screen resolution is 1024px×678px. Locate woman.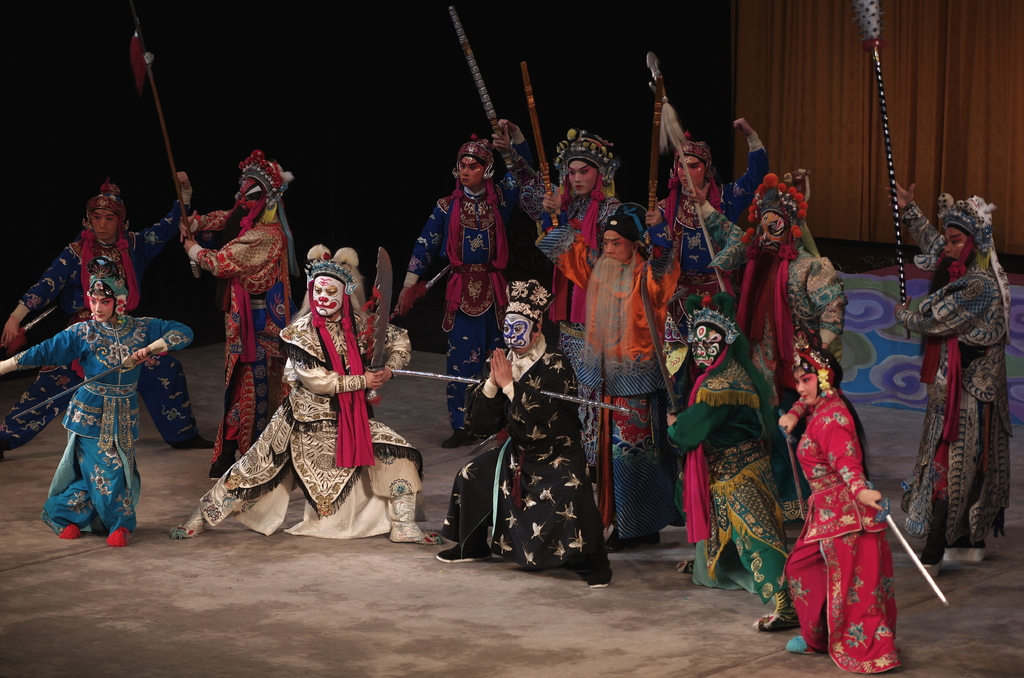
<region>884, 177, 1016, 564</region>.
